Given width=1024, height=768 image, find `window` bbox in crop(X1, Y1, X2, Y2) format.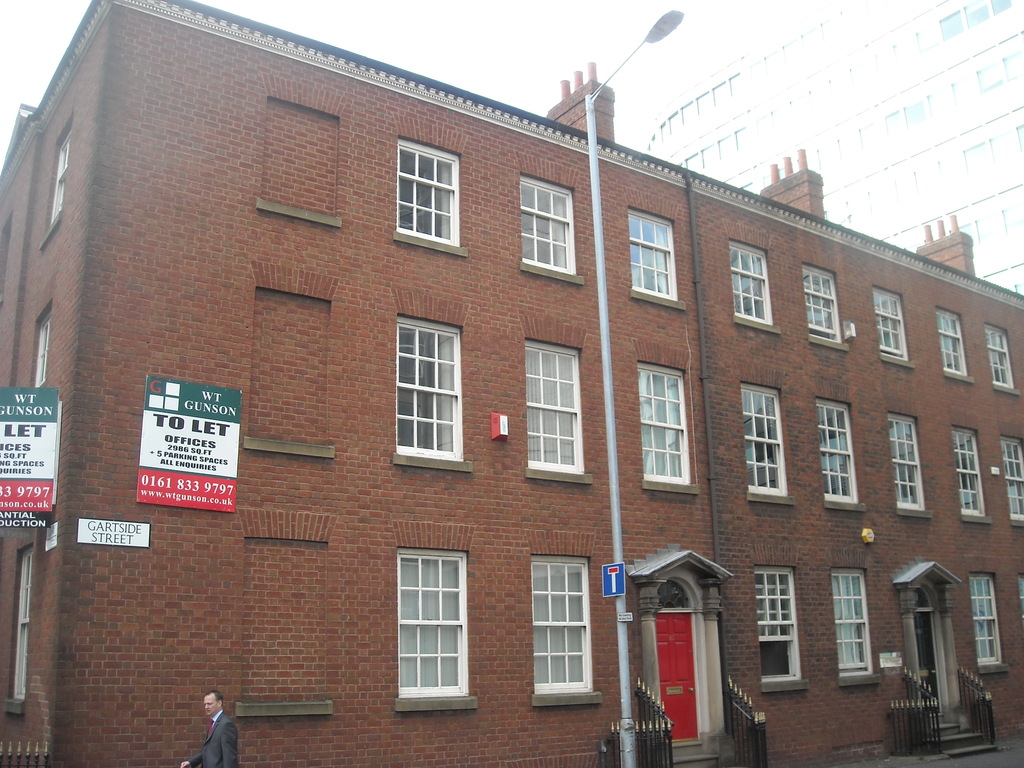
crop(522, 339, 580, 468).
